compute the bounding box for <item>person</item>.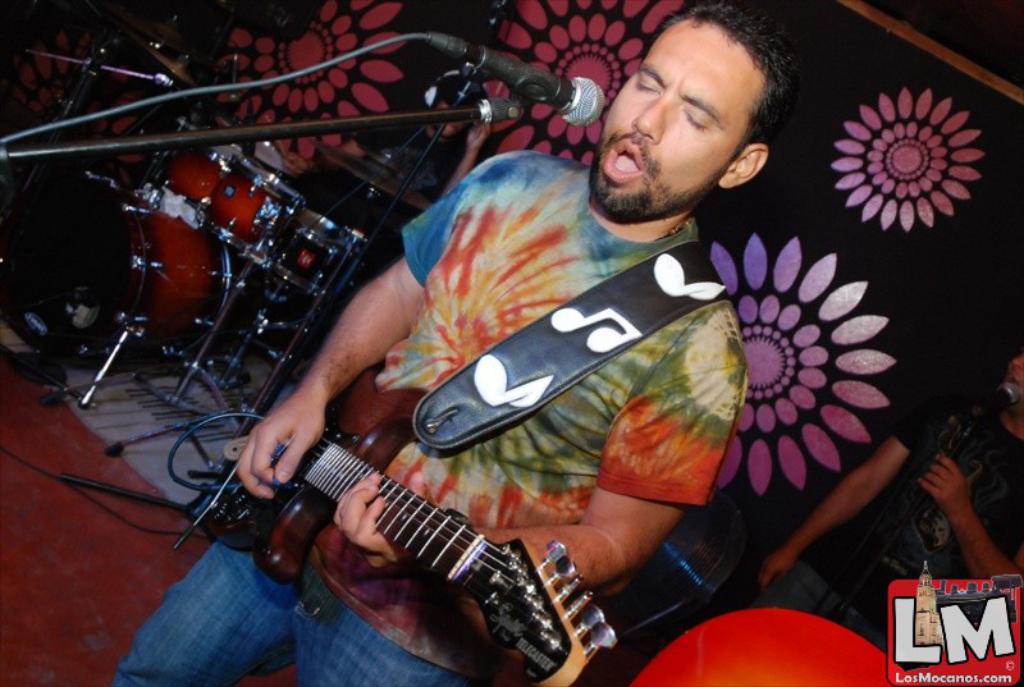
Rect(102, 0, 763, 686).
